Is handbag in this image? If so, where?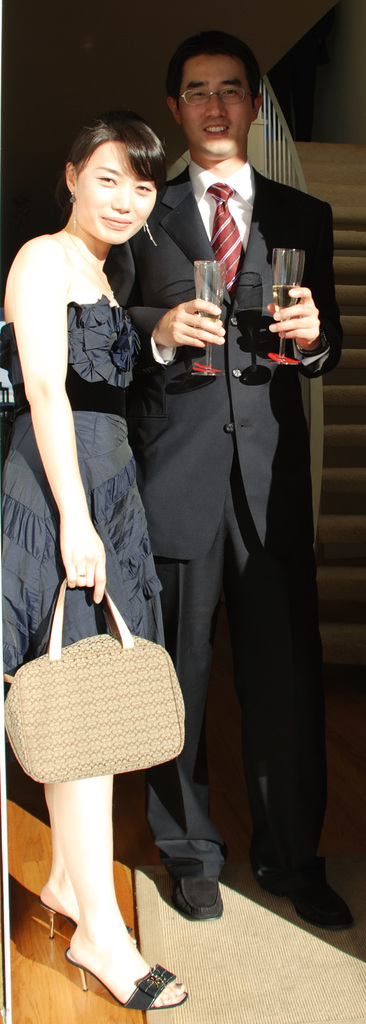
Yes, at pyautogui.locateOnScreen(3, 561, 192, 787).
